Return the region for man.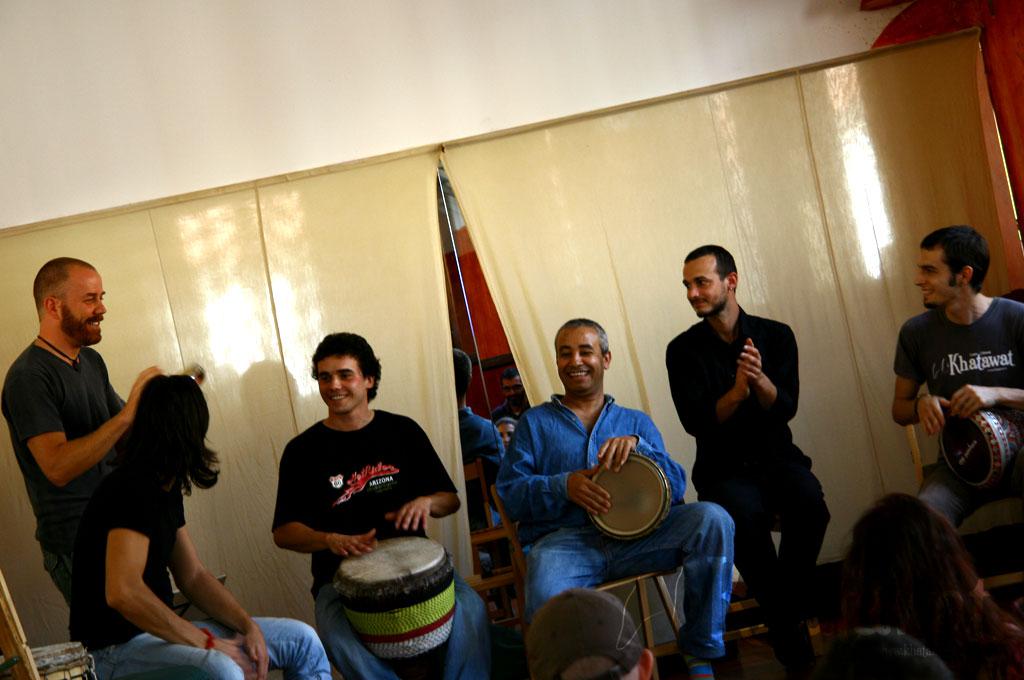
bbox=(67, 373, 333, 679).
